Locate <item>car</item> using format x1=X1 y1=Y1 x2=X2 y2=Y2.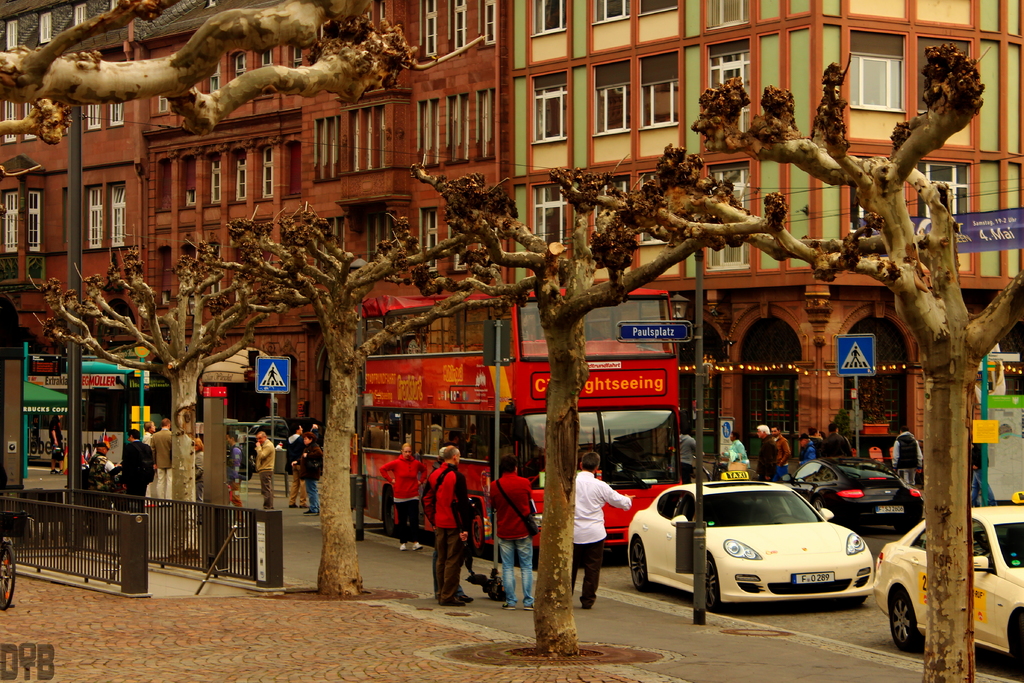
x1=242 y1=416 x2=327 y2=478.
